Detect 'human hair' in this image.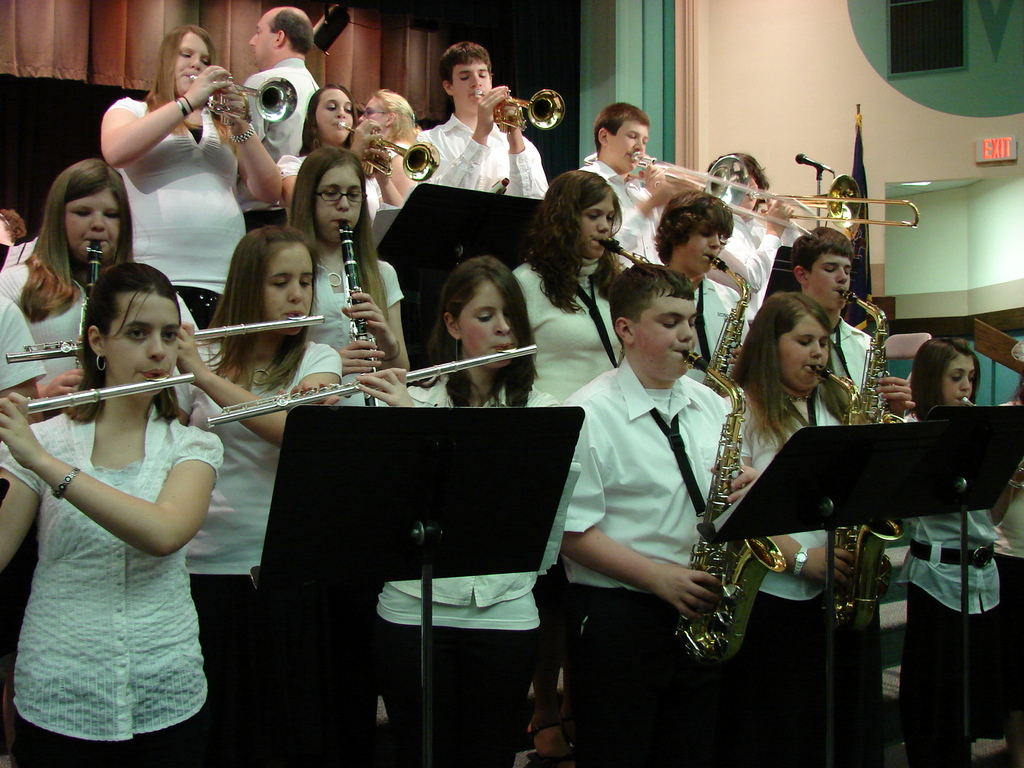
Detection: 20,159,139,326.
